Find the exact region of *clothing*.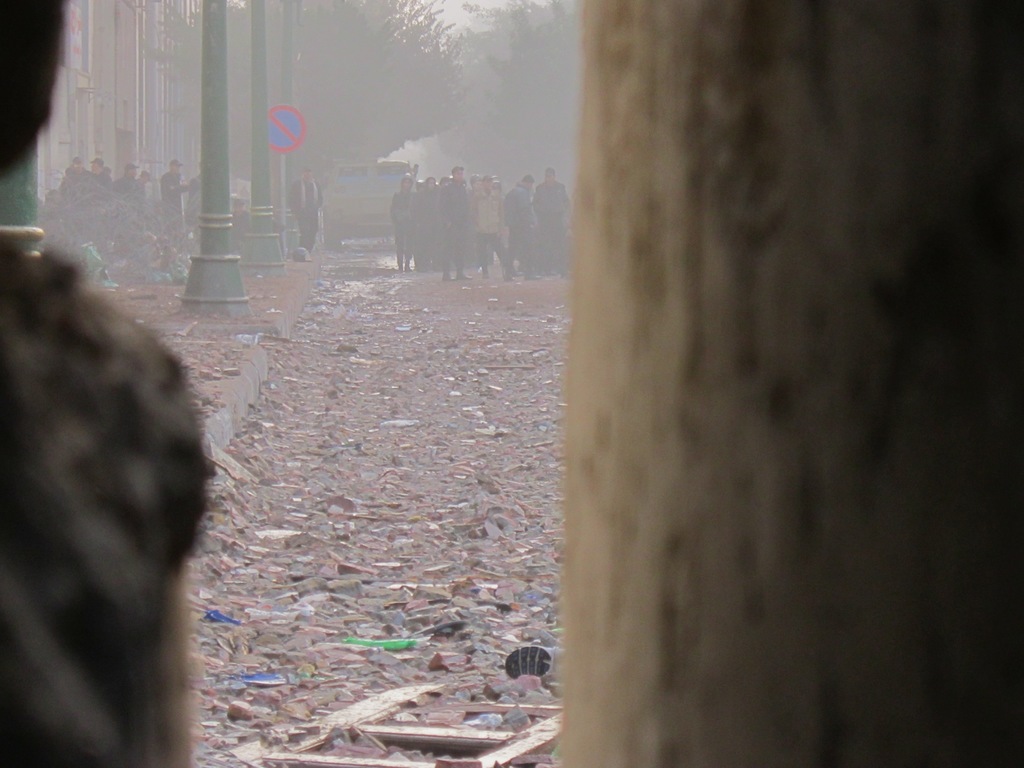
Exact region: 159,168,184,229.
